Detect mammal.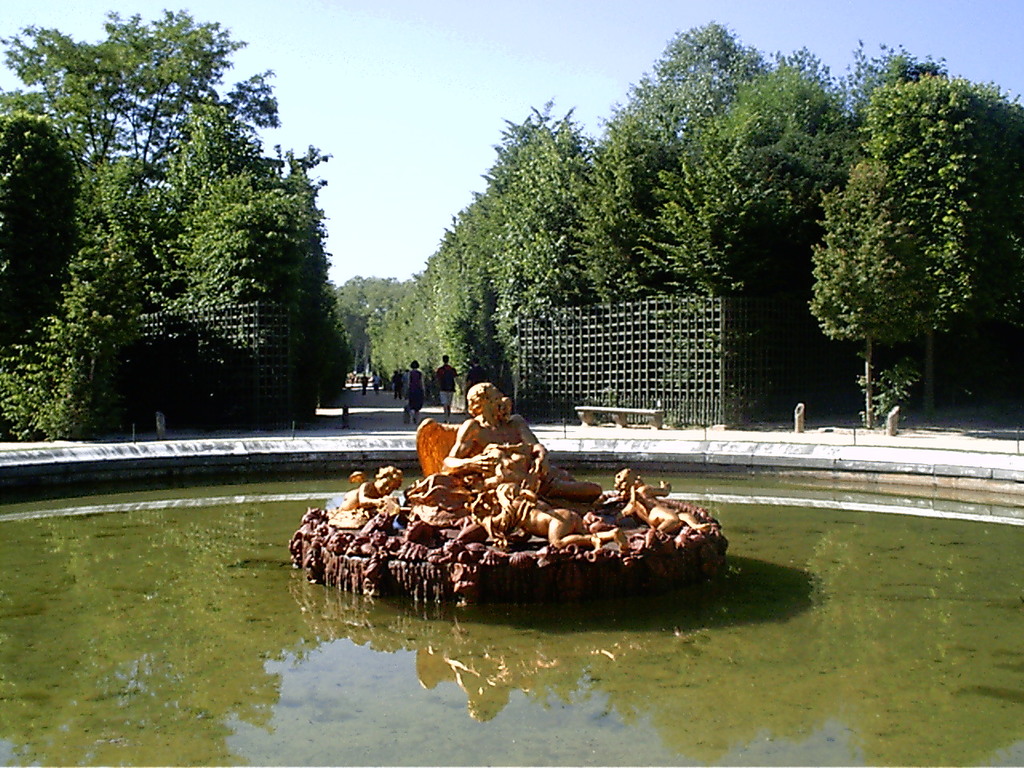
Detected at pyautogui.locateOnScreen(362, 374, 369, 398).
